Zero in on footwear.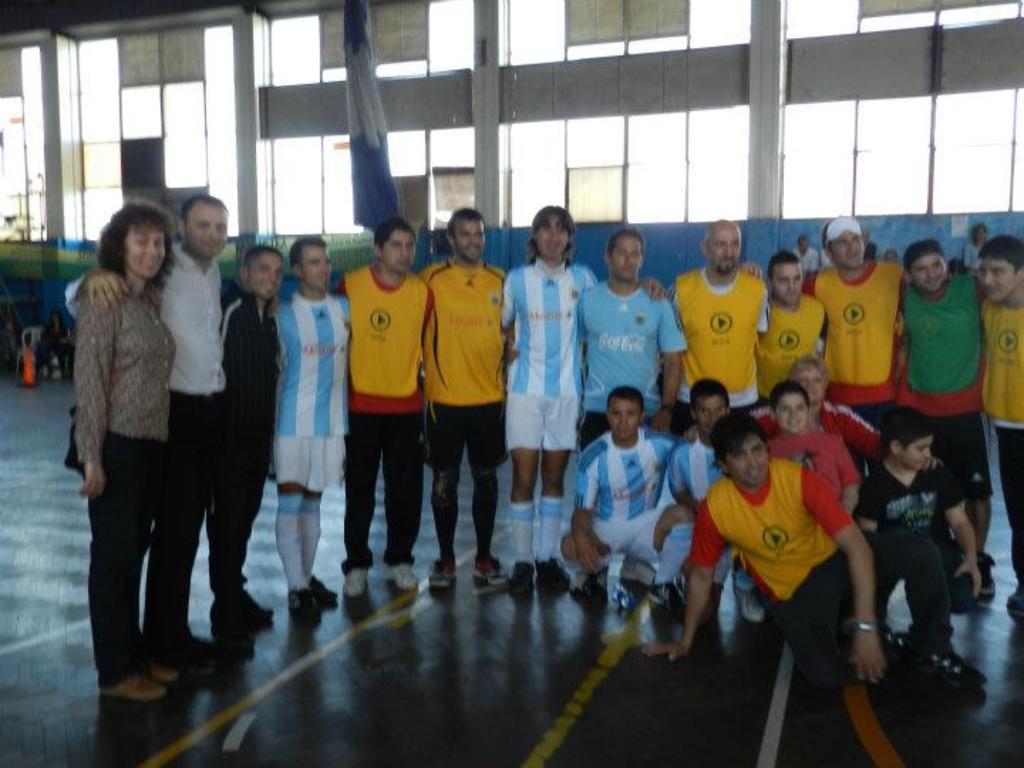
Zeroed in: Rect(916, 644, 986, 691).
